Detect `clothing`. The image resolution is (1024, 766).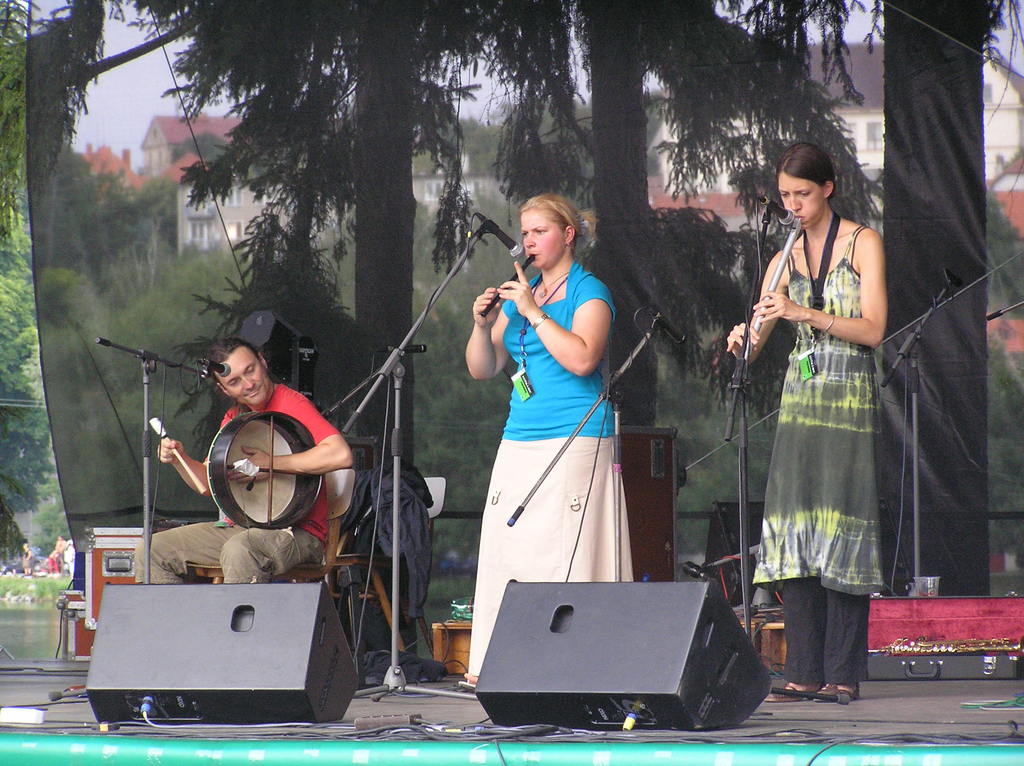
54,540,66,570.
